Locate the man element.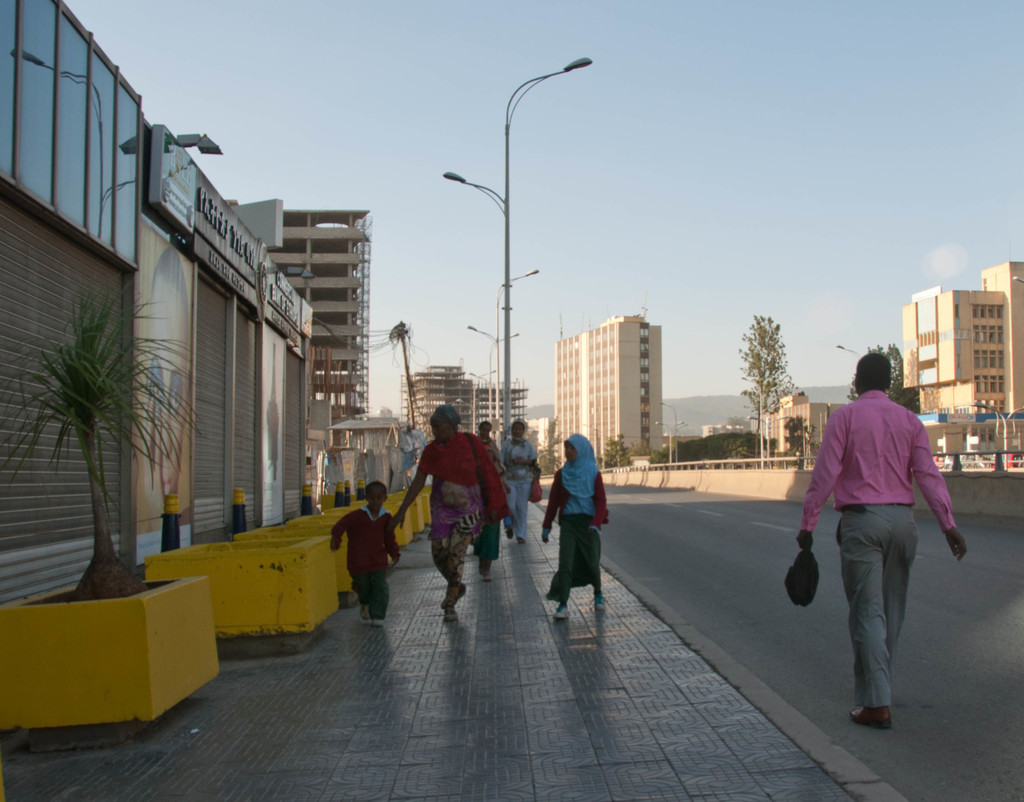
Element bbox: 792 351 954 722.
